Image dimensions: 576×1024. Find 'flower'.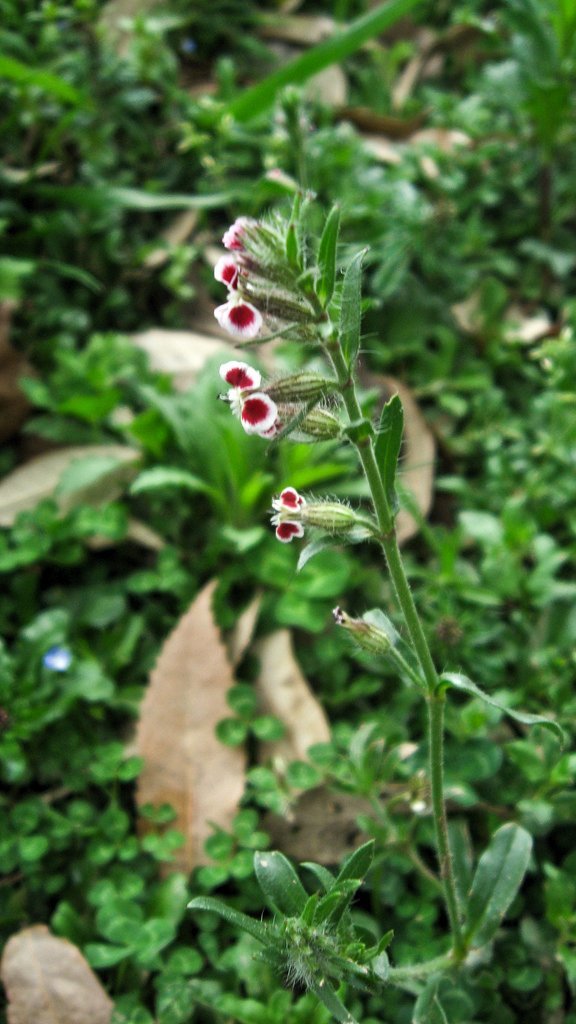
<bbox>217, 297, 270, 343</bbox>.
